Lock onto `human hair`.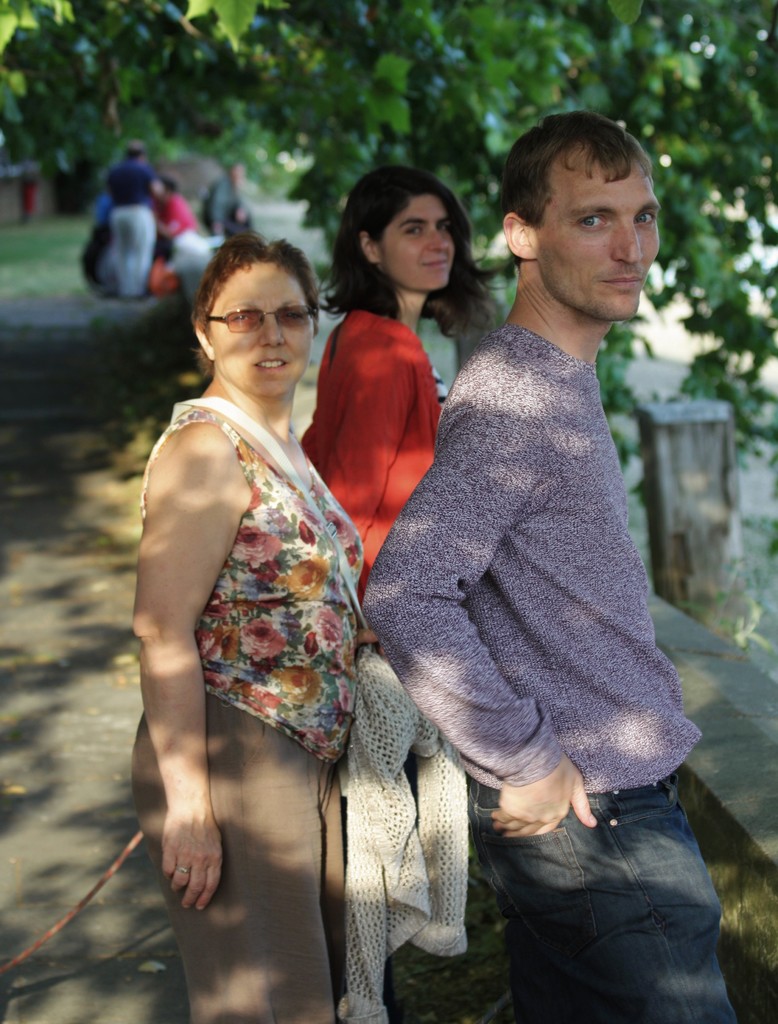
Locked: 161 175 175 195.
